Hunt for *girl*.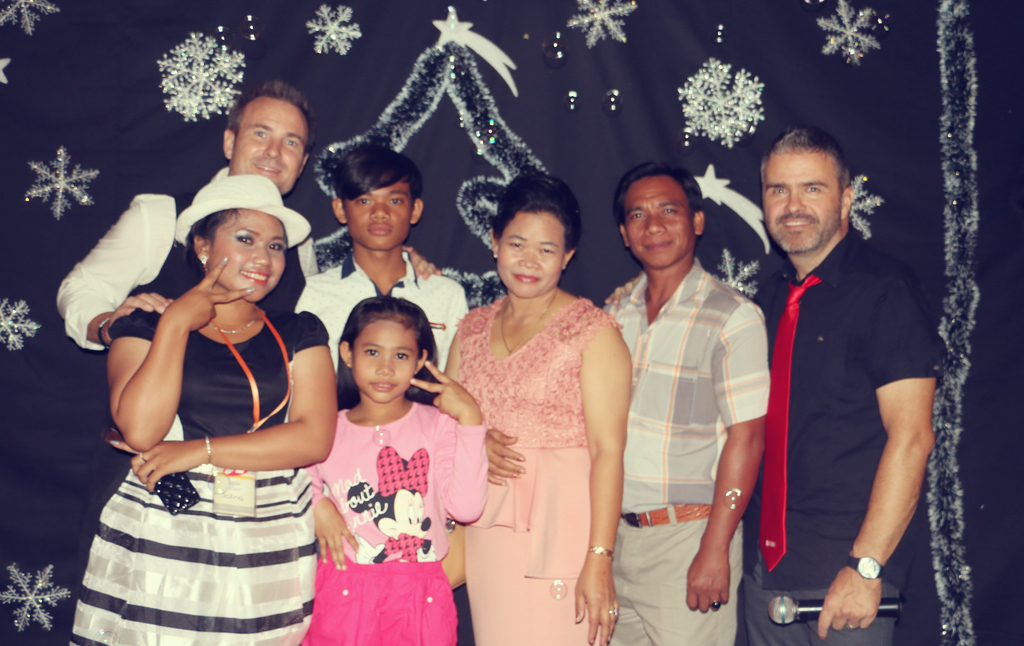
Hunted down at BBox(74, 175, 322, 645).
